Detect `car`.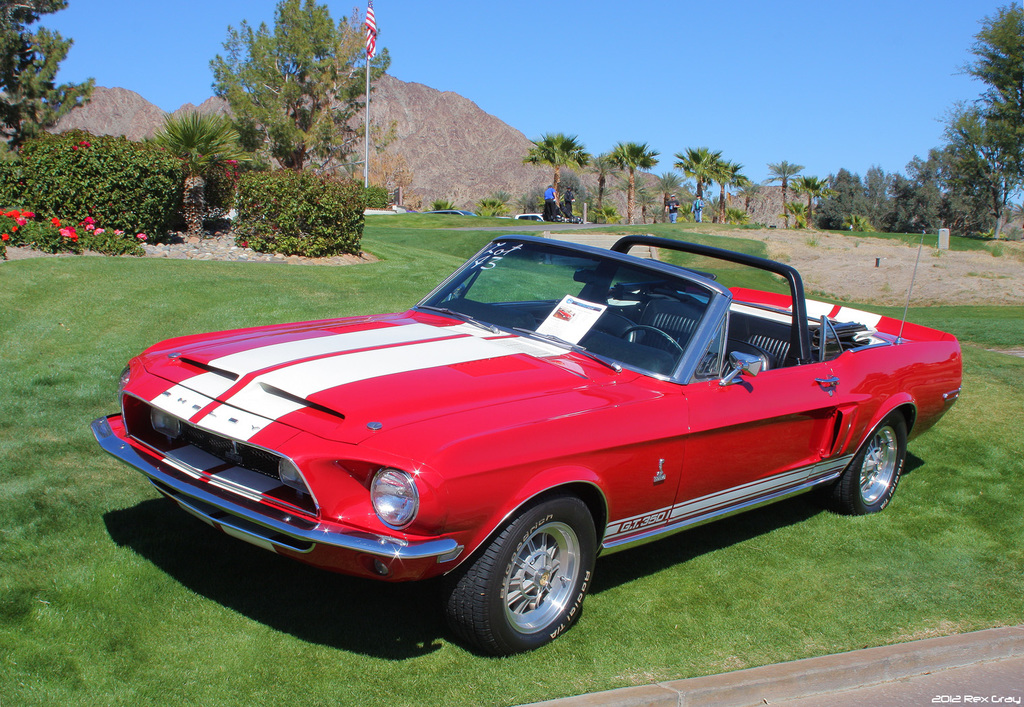
Detected at 88,230,961,649.
